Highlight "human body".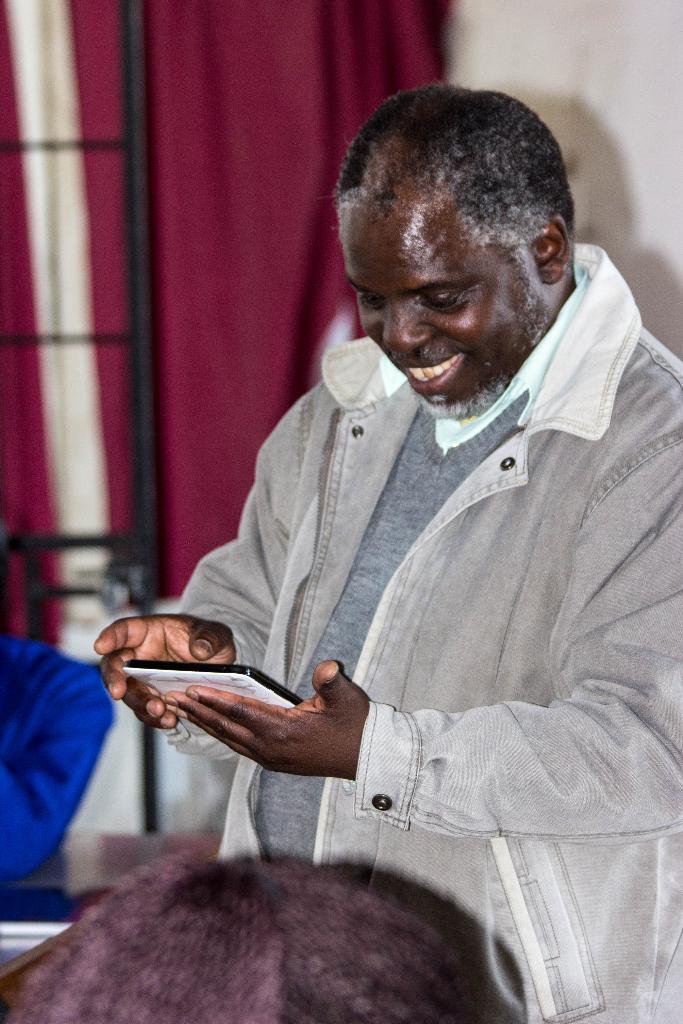
Highlighted region: [left=103, top=226, right=682, bottom=1010].
